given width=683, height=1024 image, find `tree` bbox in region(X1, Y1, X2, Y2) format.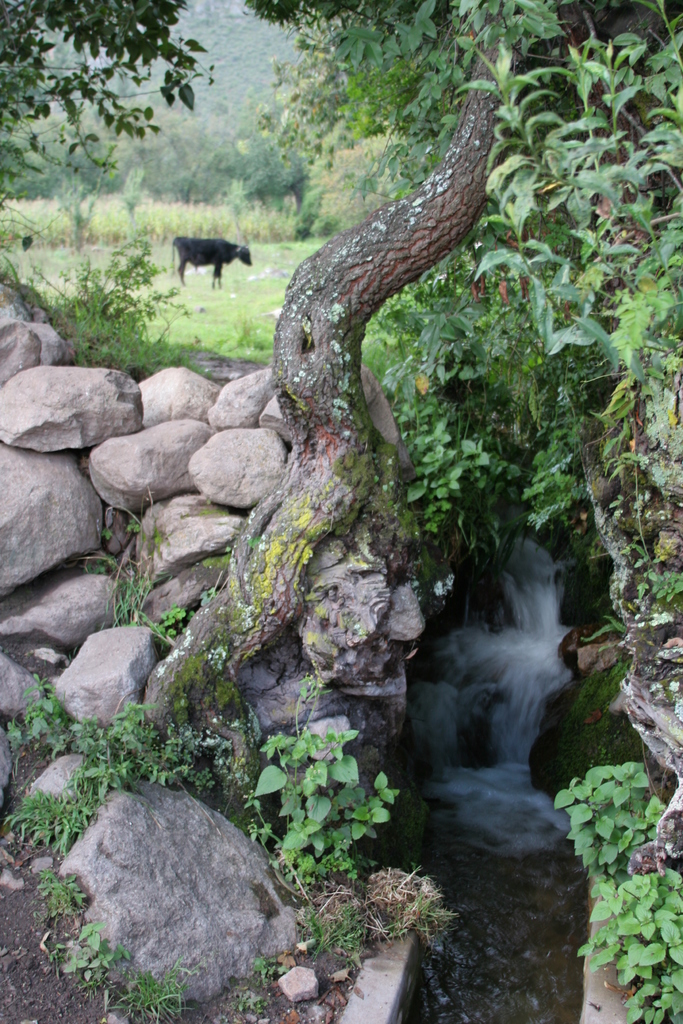
region(23, 106, 123, 243).
